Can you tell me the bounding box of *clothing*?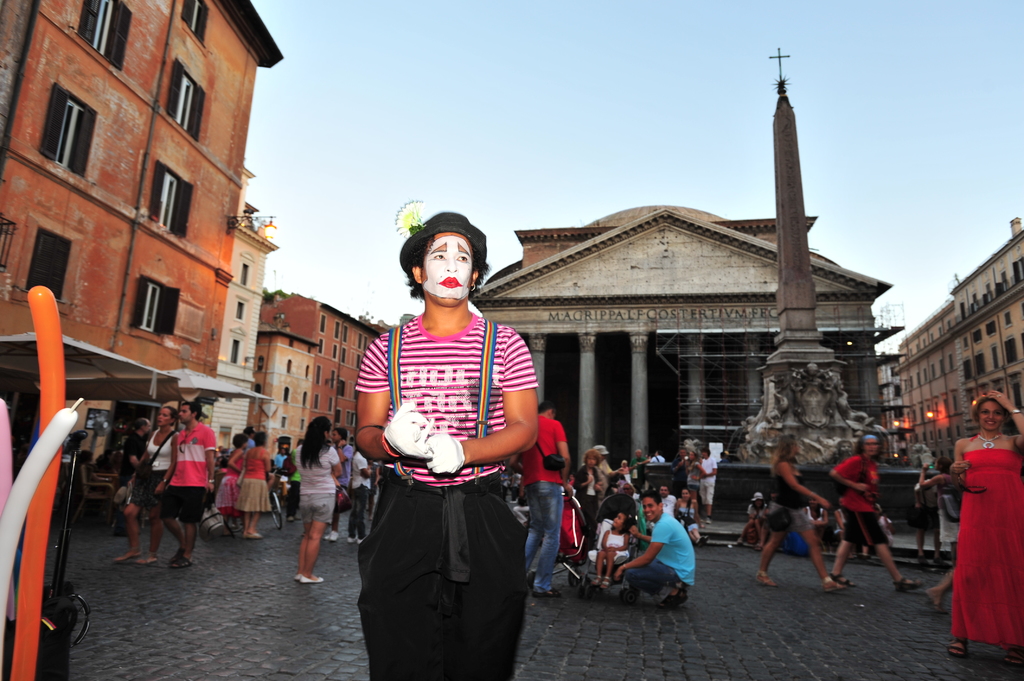
x1=600, y1=459, x2=613, y2=478.
